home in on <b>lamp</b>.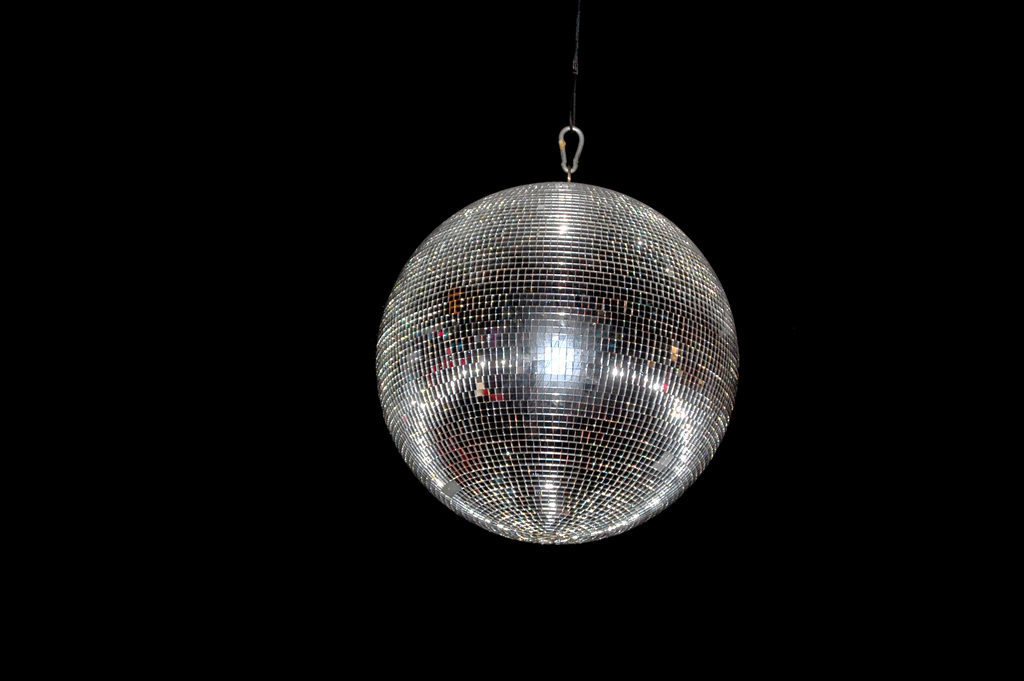
Homed in at {"left": 373, "top": 0, "right": 743, "bottom": 543}.
